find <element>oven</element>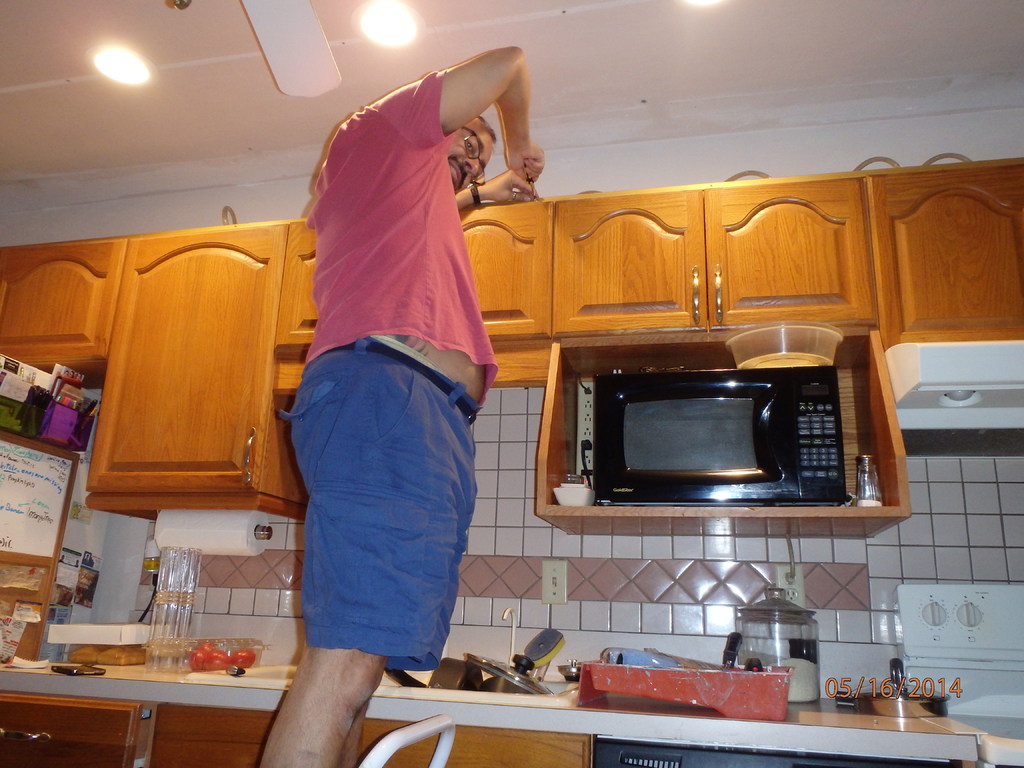
rect(592, 370, 844, 507)
